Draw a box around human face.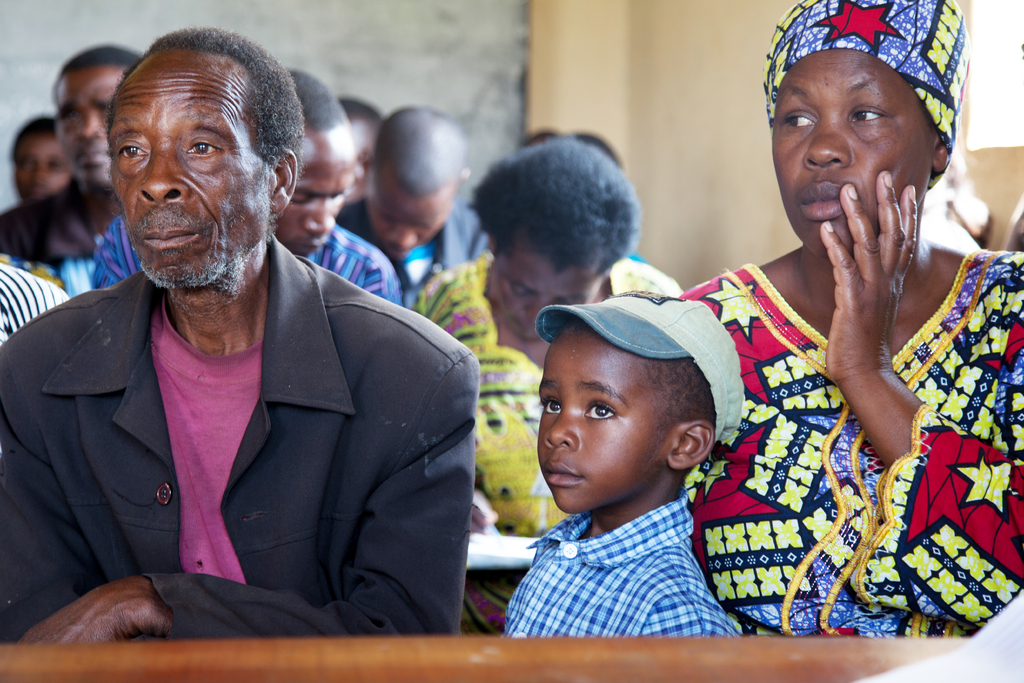
BBox(52, 70, 127, 178).
